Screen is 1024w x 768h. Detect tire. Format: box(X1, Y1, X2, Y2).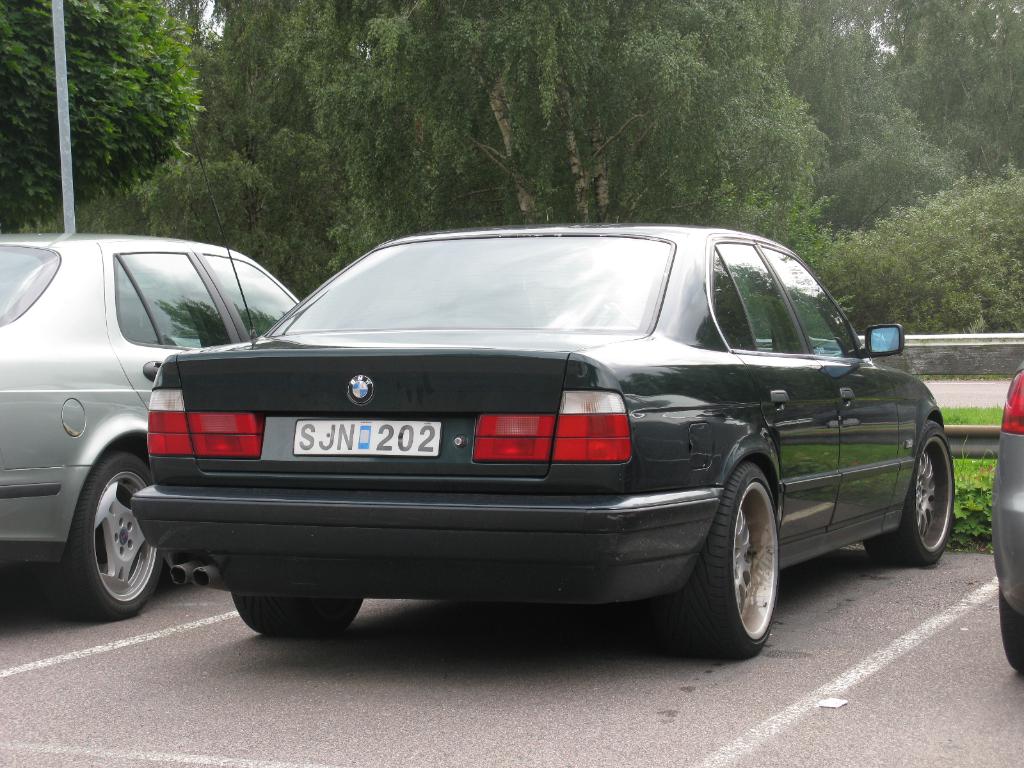
box(41, 452, 154, 620).
